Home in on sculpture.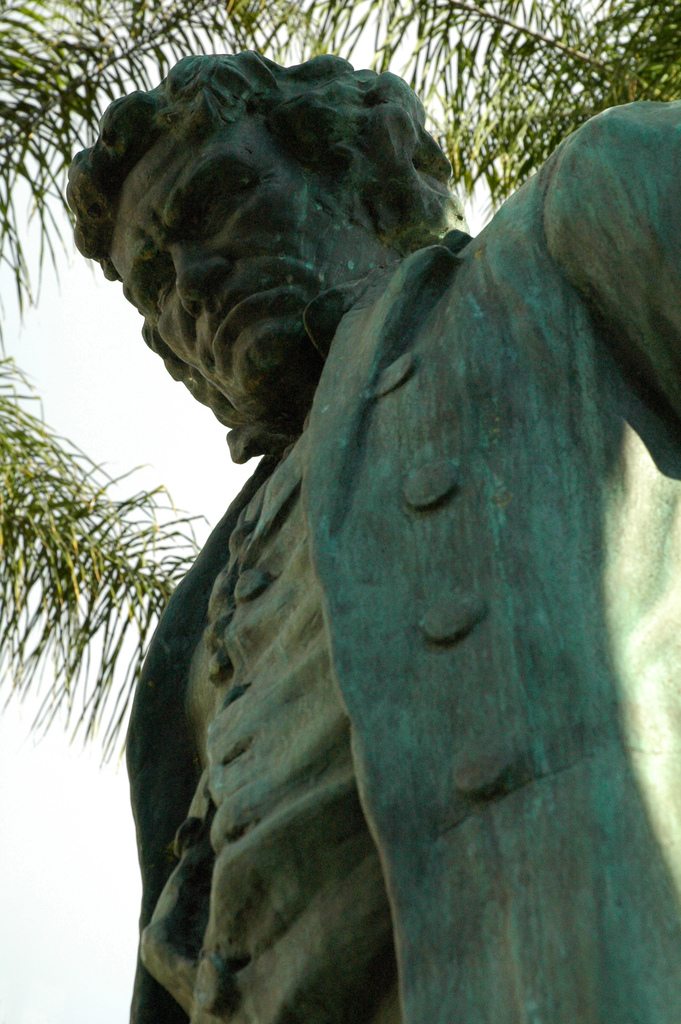
Homed in at 72/24/680/995.
